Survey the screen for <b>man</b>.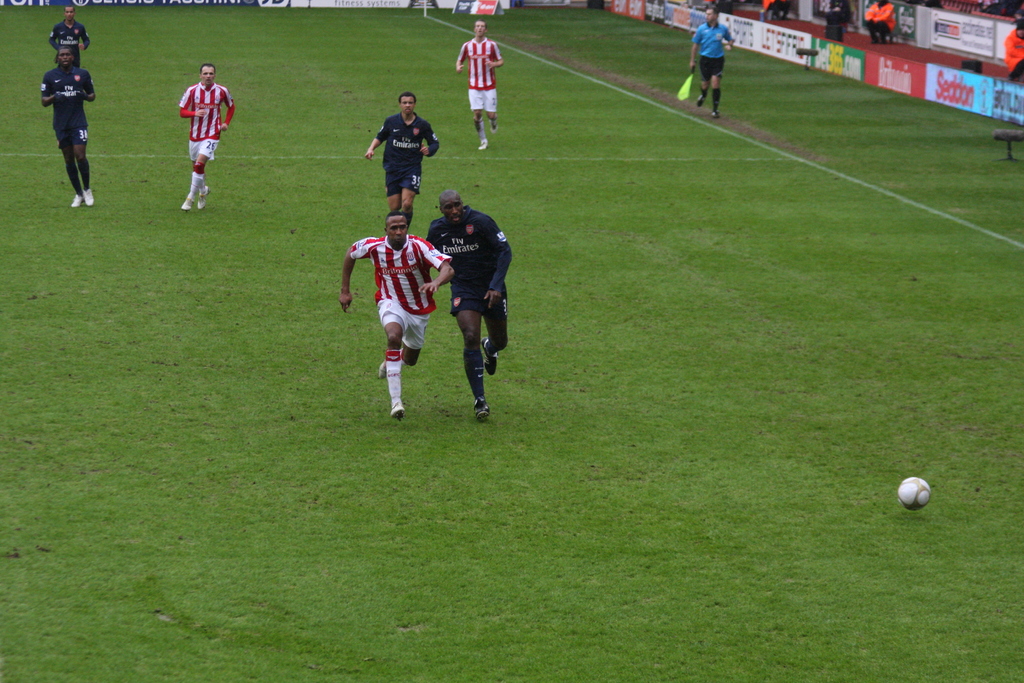
Survey found: [x1=420, y1=186, x2=508, y2=404].
